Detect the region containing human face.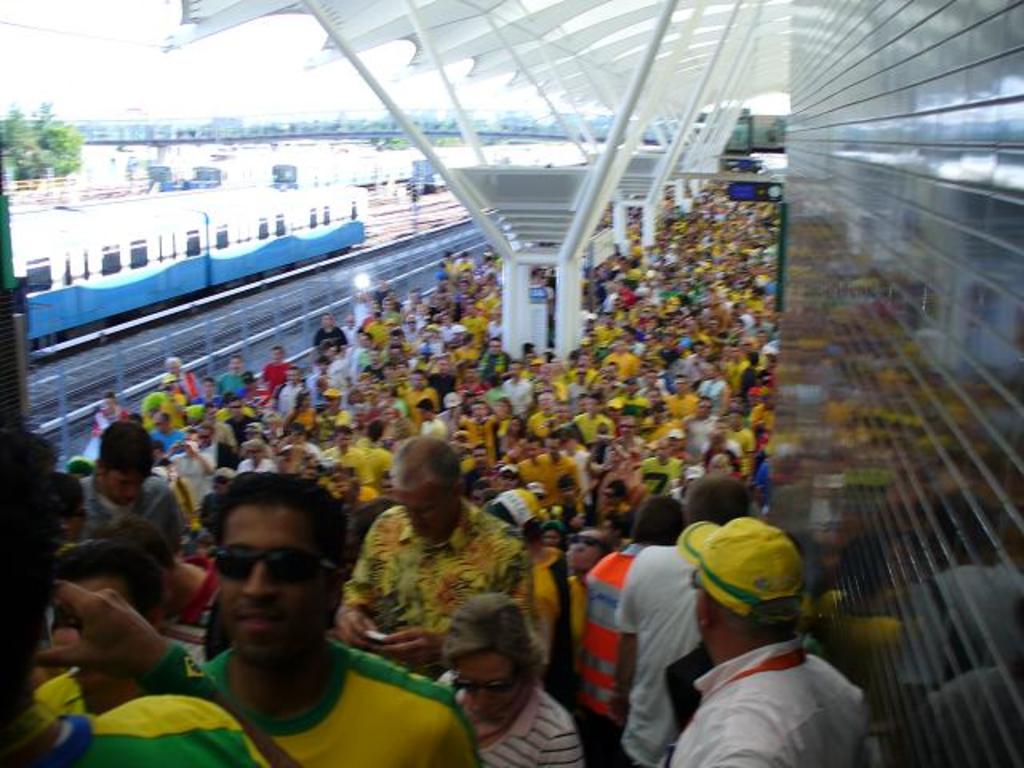
rect(221, 504, 326, 651).
